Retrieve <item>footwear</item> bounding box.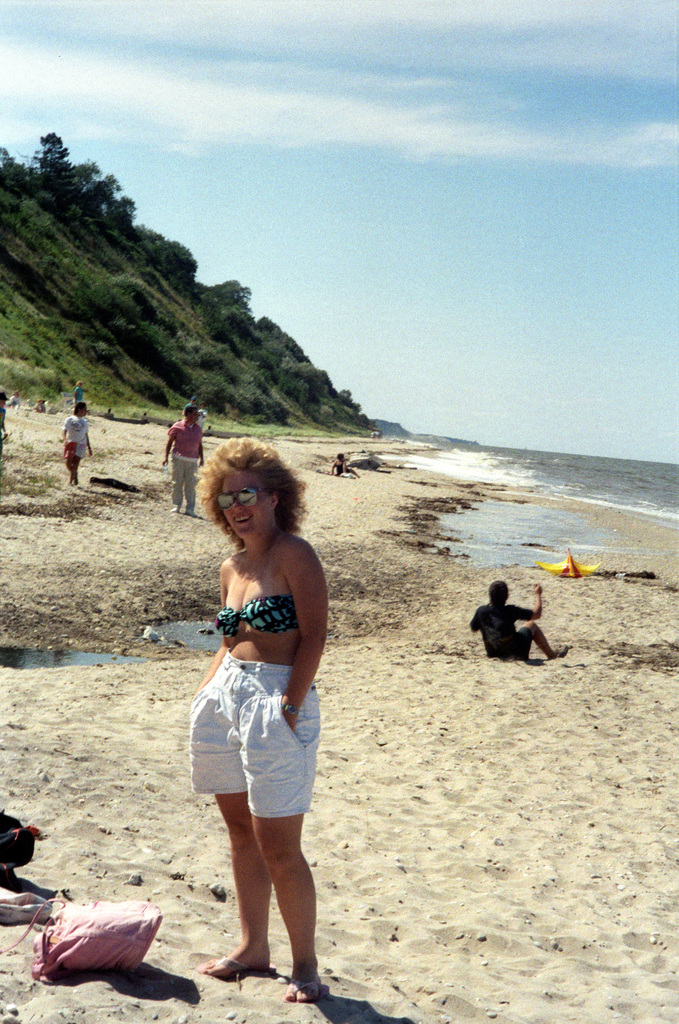
Bounding box: 195:954:281:979.
